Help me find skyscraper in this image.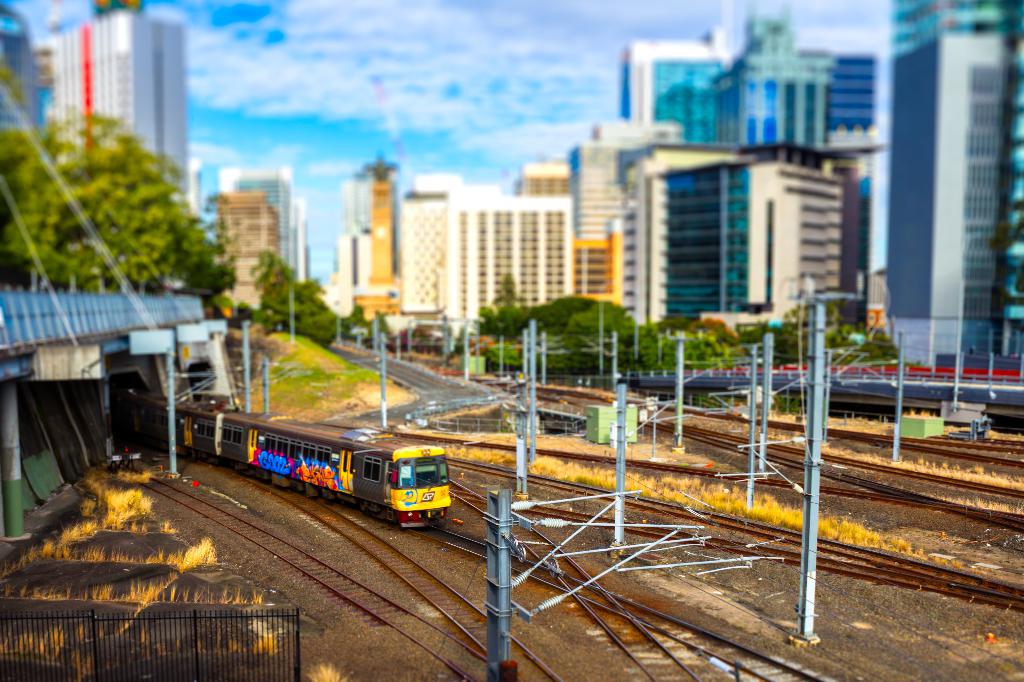
Found it: (x1=207, y1=189, x2=288, y2=332).
